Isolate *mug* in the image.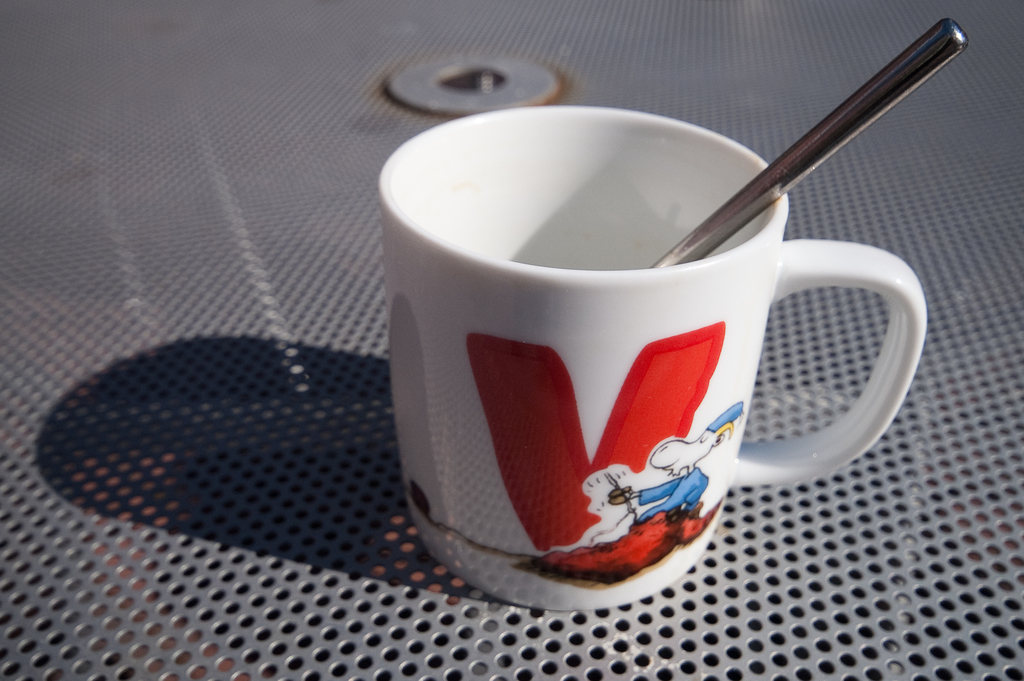
Isolated region: bbox=[376, 108, 933, 616].
